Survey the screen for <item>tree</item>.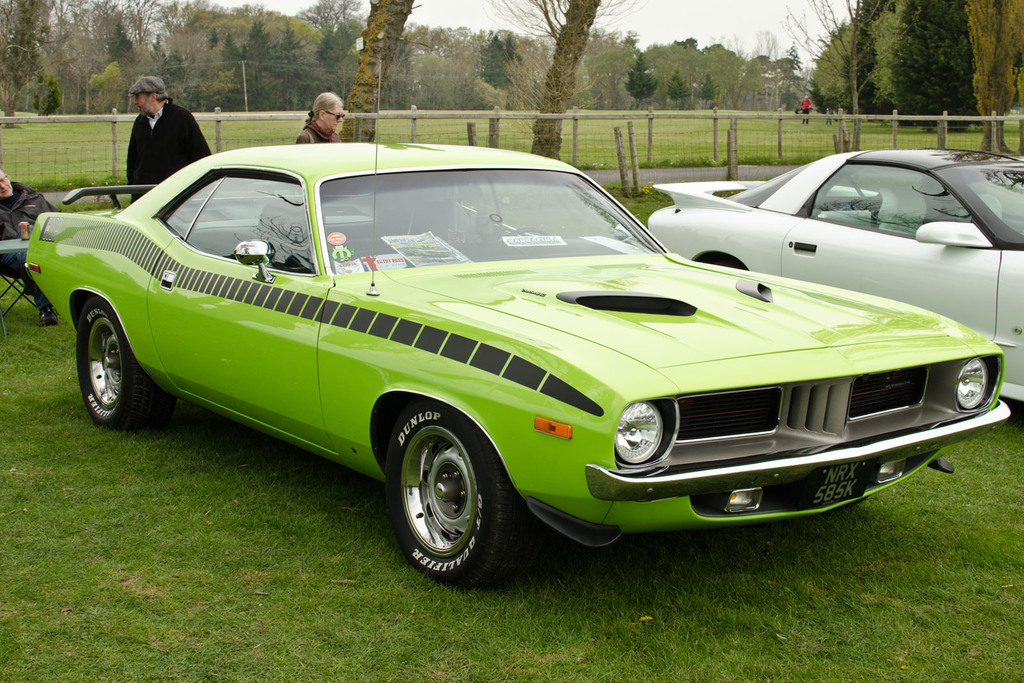
Survey found: 624,65,669,117.
